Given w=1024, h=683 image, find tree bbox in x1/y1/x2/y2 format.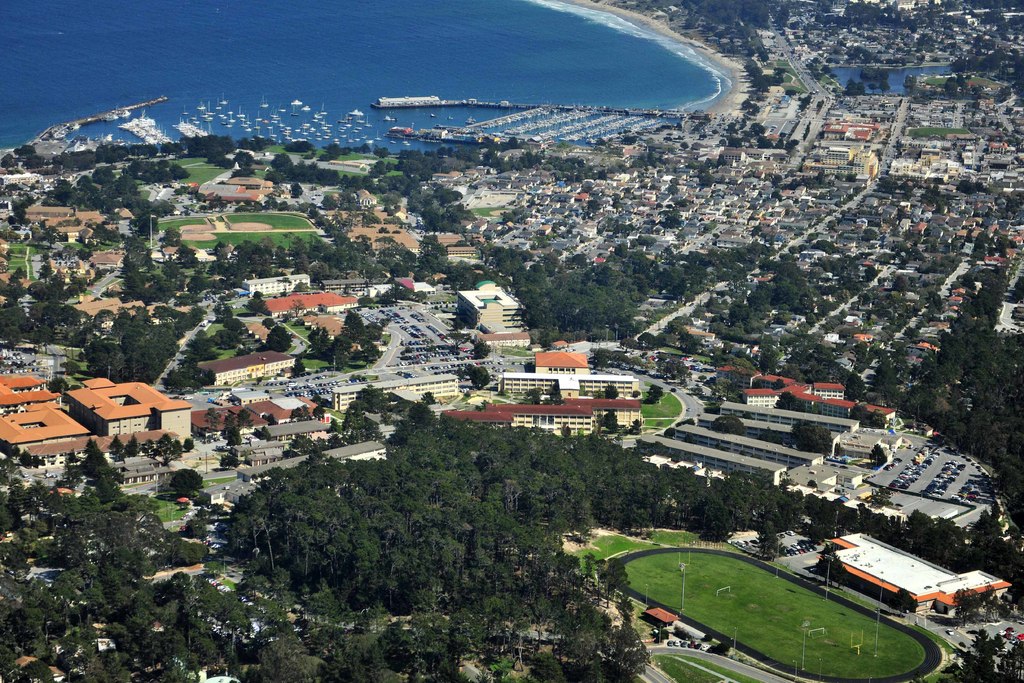
475/341/489/362.
